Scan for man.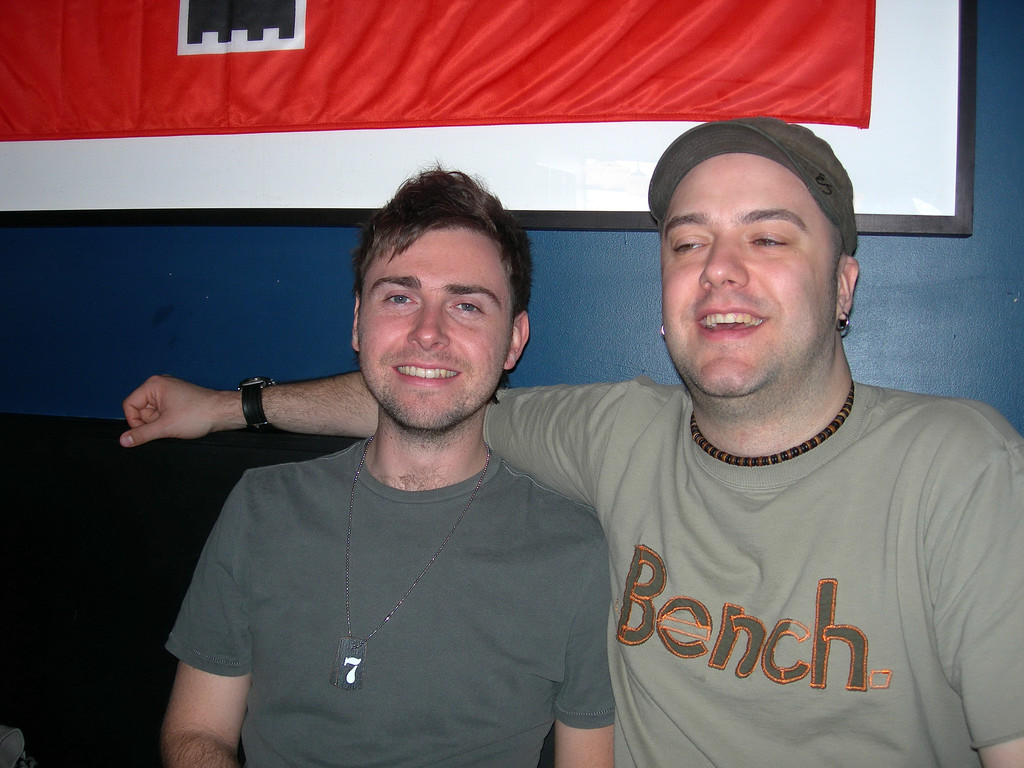
Scan result: {"left": 162, "top": 154, "right": 618, "bottom": 765}.
